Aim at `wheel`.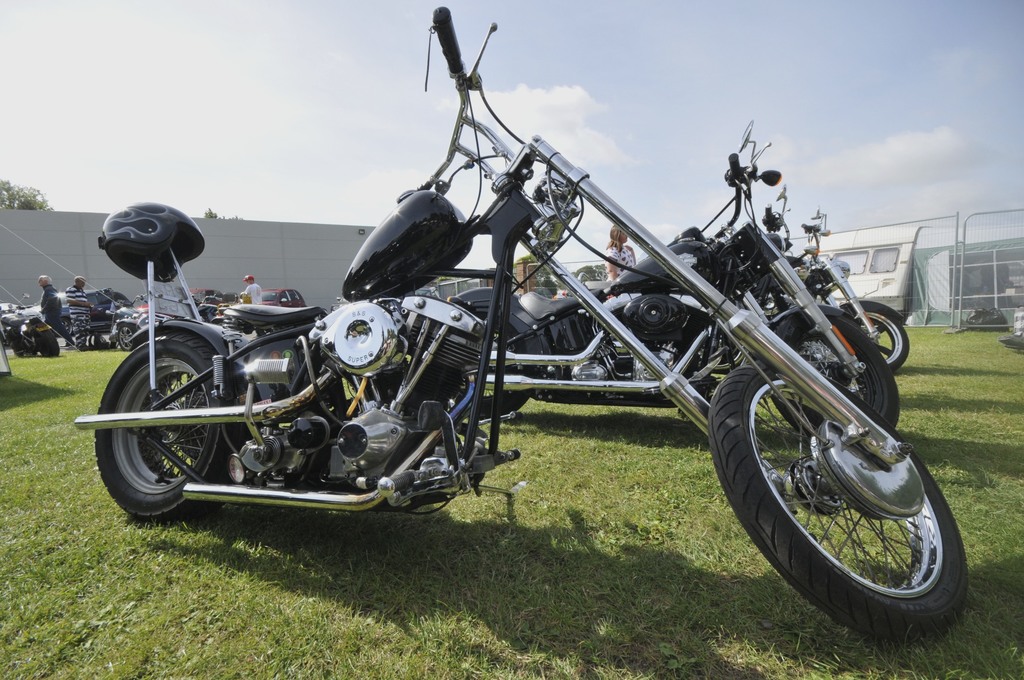
Aimed at 119 326 136 351.
